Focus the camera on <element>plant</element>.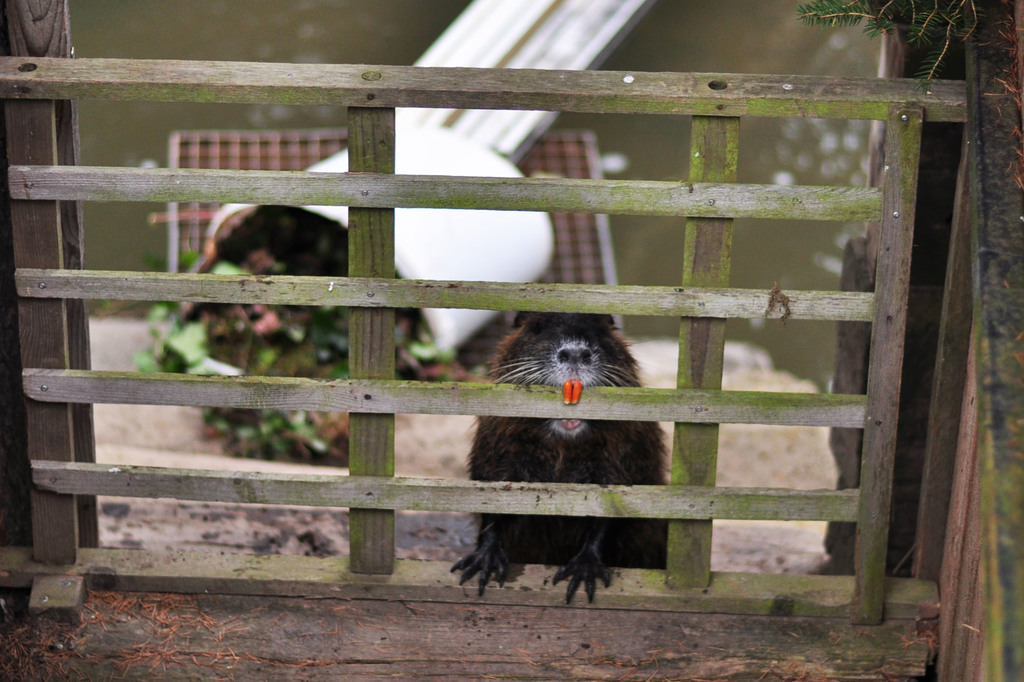
Focus region: 785,0,1023,79.
